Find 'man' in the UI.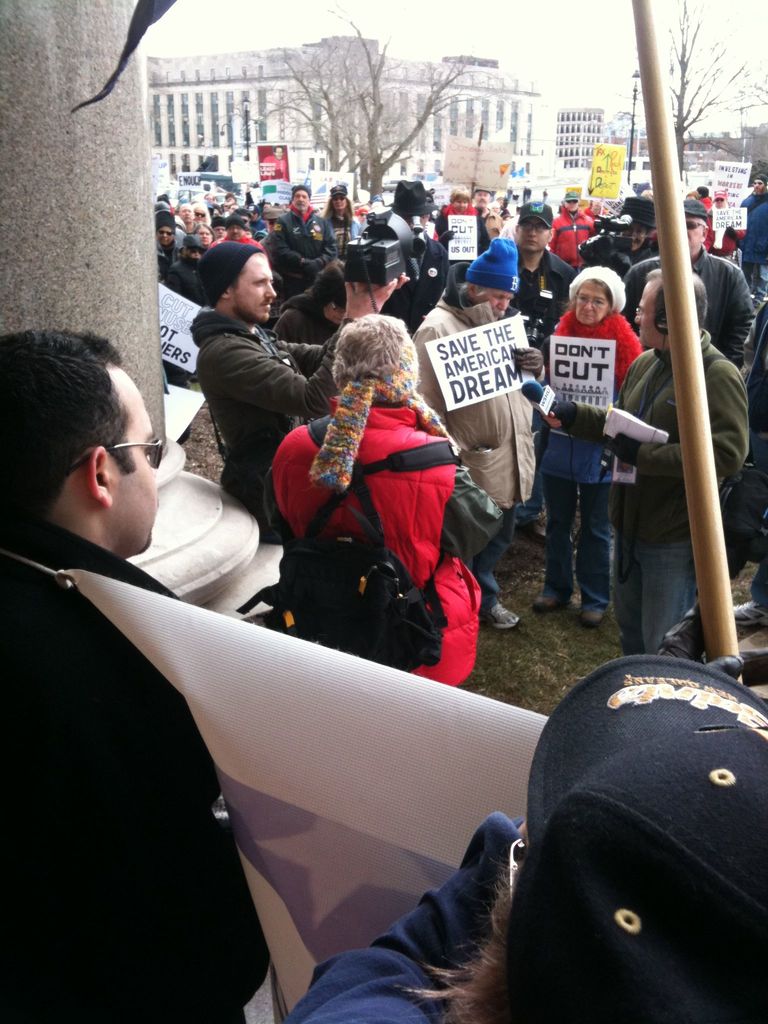
UI element at box(0, 328, 282, 1023).
